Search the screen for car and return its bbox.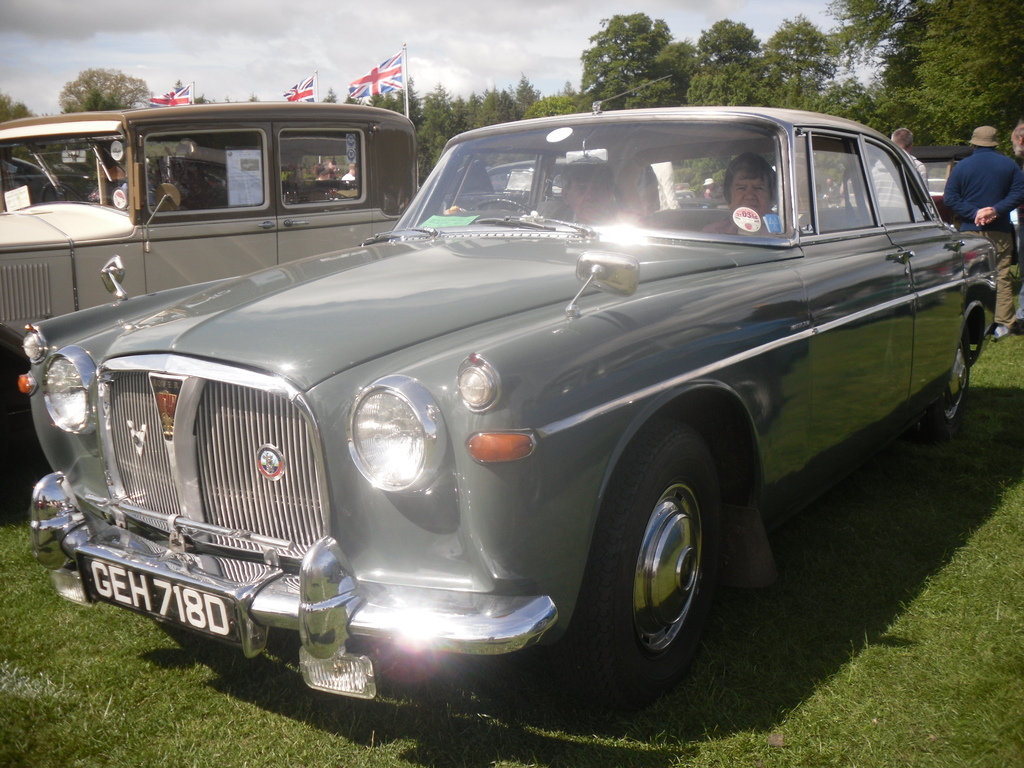
Found: [x1=0, y1=99, x2=419, y2=508].
